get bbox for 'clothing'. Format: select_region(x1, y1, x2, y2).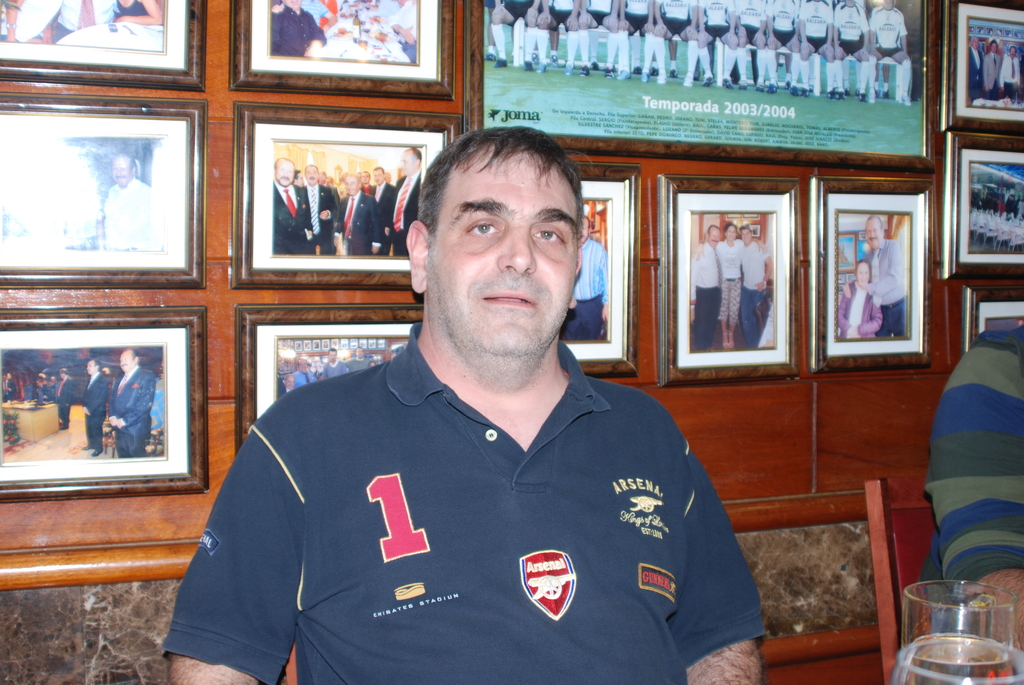
select_region(100, 184, 153, 253).
